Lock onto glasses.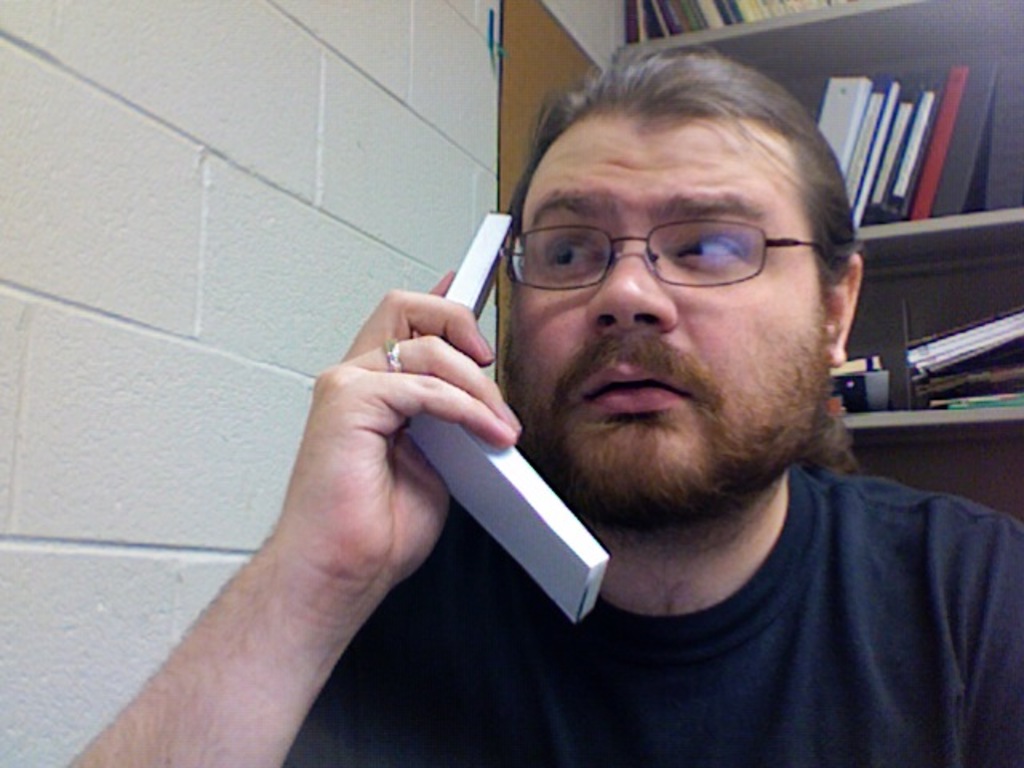
Locked: region(494, 222, 835, 299).
